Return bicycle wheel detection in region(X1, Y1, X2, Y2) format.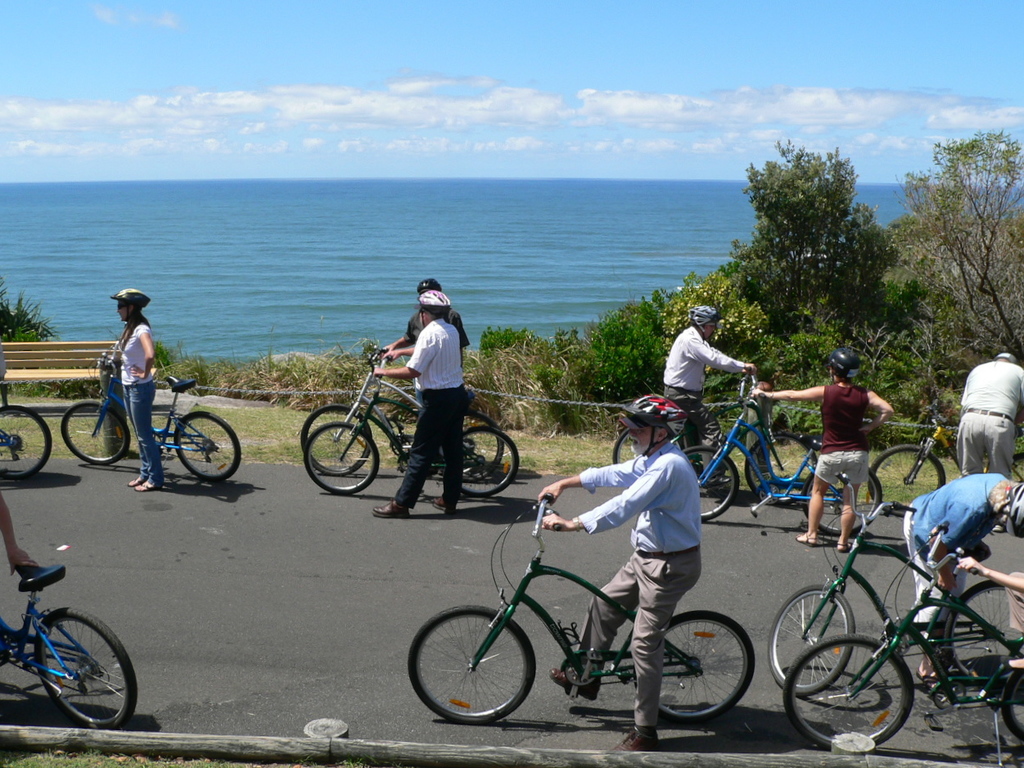
region(801, 458, 879, 535).
